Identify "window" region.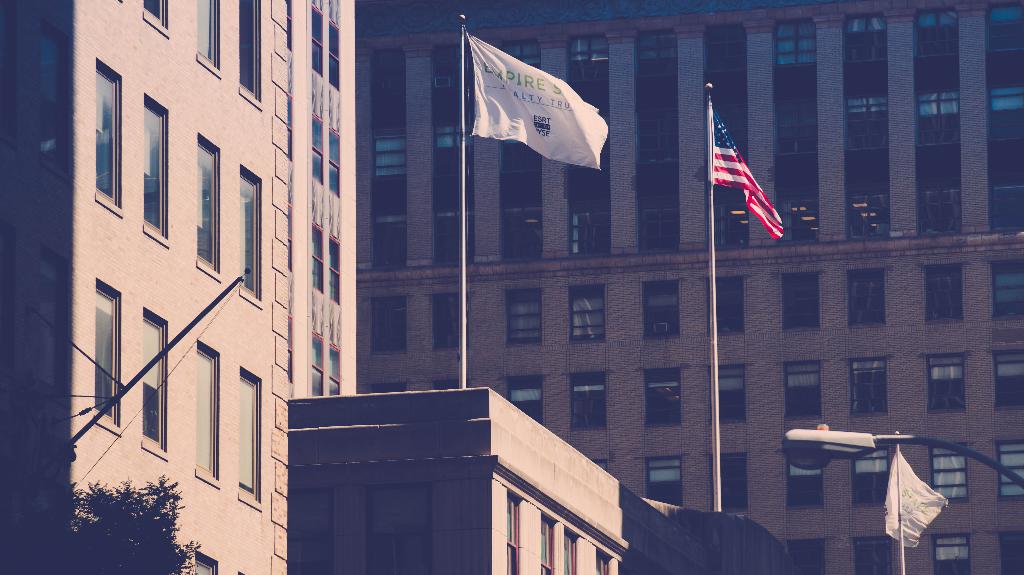
Region: l=976, t=0, r=1023, b=228.
